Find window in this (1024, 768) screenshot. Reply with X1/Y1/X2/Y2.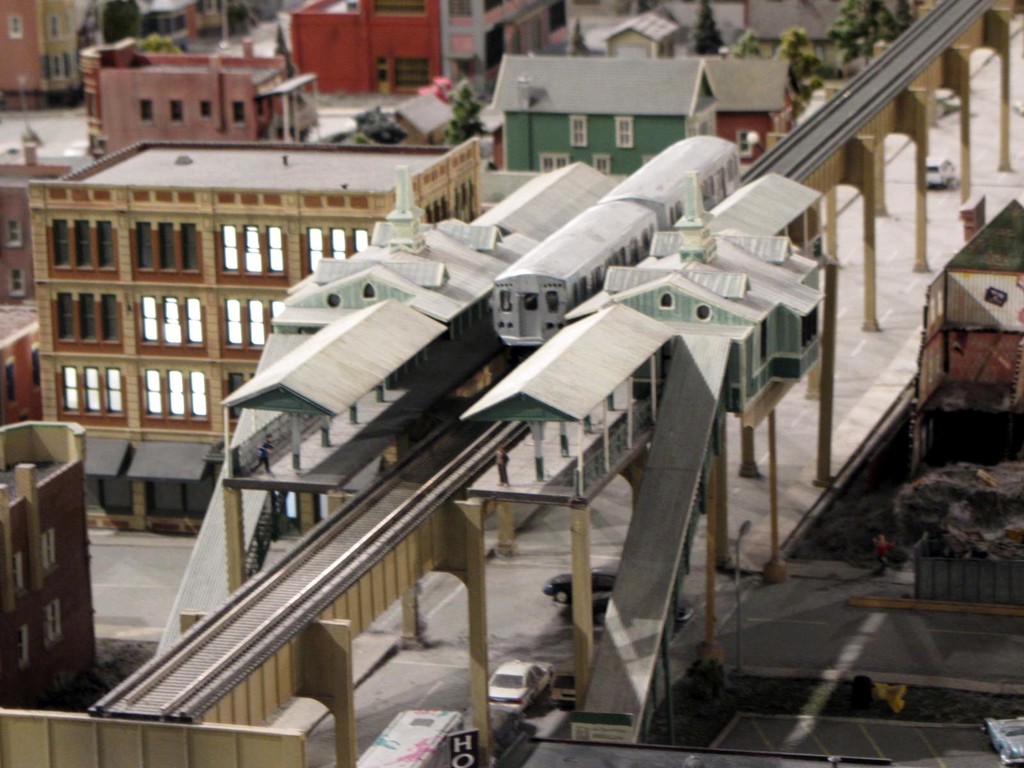
59/294/116/340.
